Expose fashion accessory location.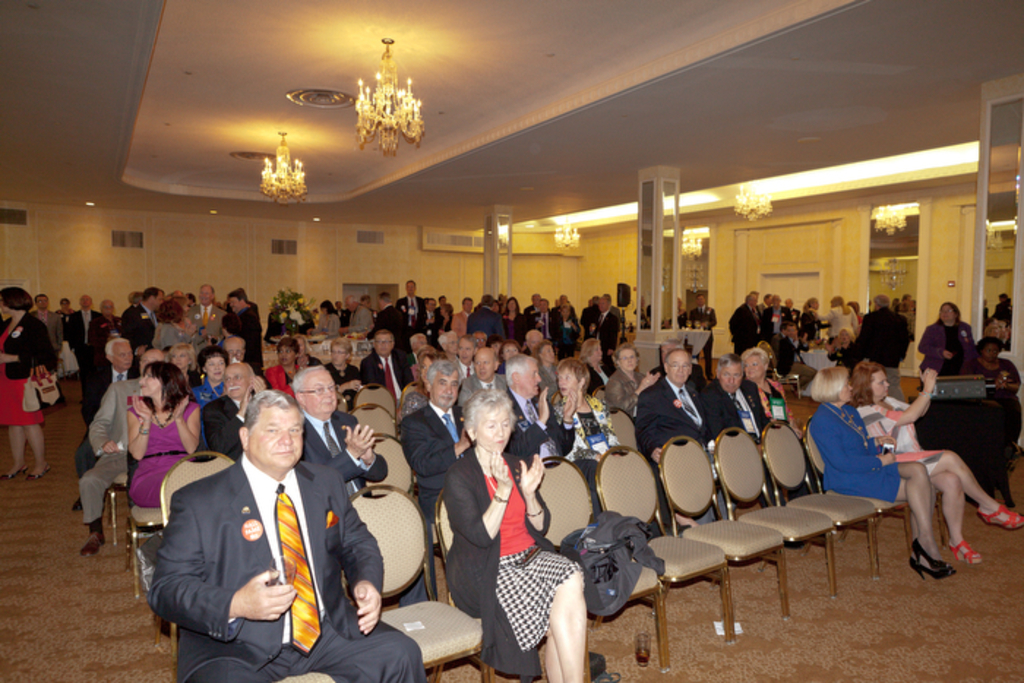
Exposed at l=203, t=306, r=211, b=323.
